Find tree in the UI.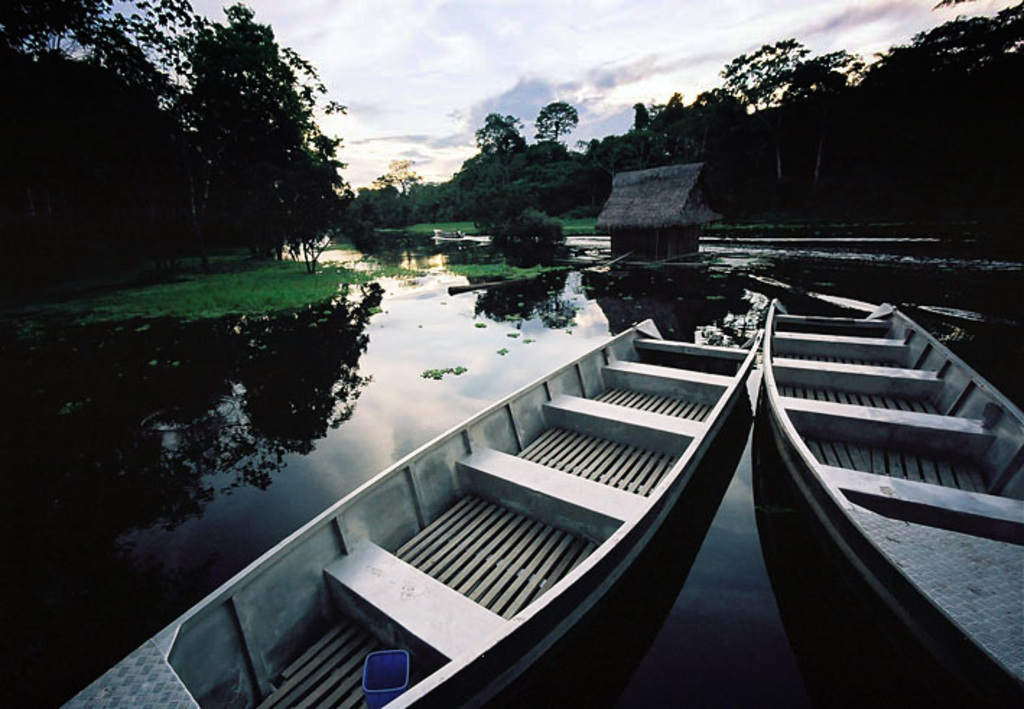
UI element at crop(377, 160, 420, 192).
